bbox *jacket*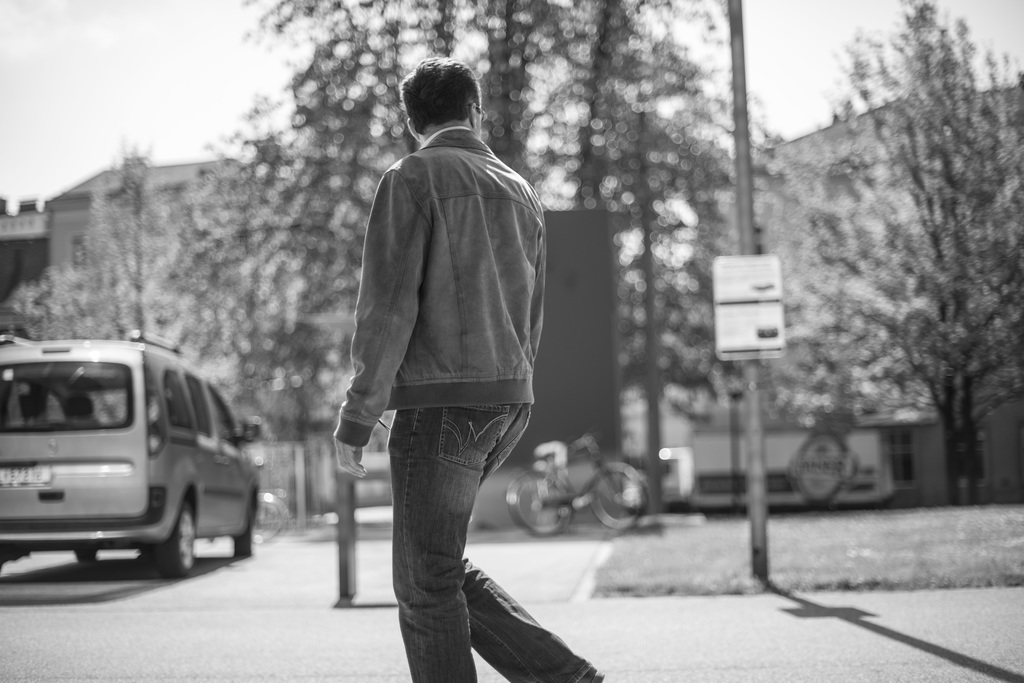
<bbox>333, 125, 550, 451</bbox>
